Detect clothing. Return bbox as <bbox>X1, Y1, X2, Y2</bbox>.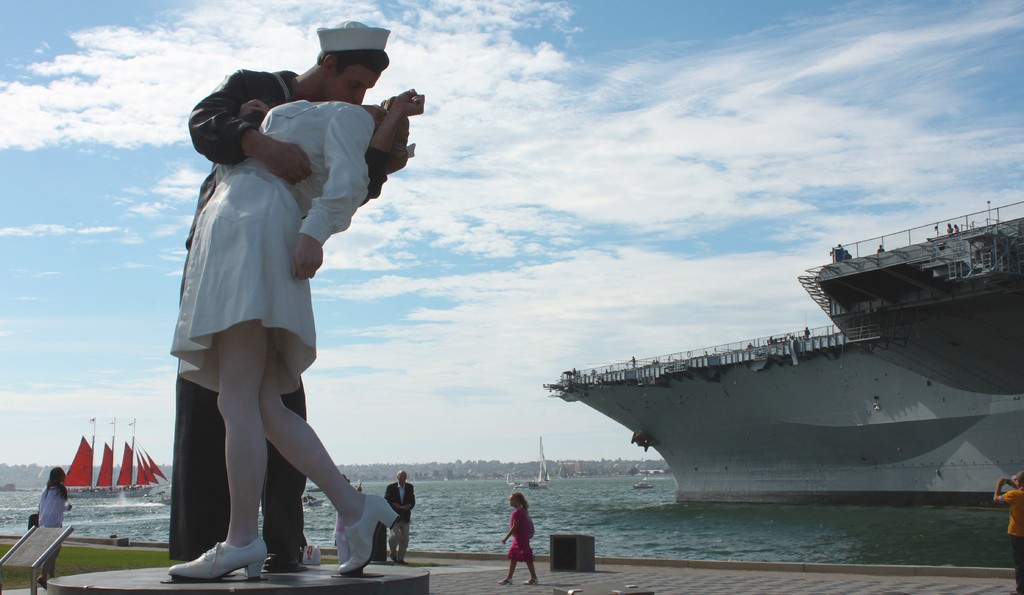
<bbox>506, 503, 534, 566</bbox>.
